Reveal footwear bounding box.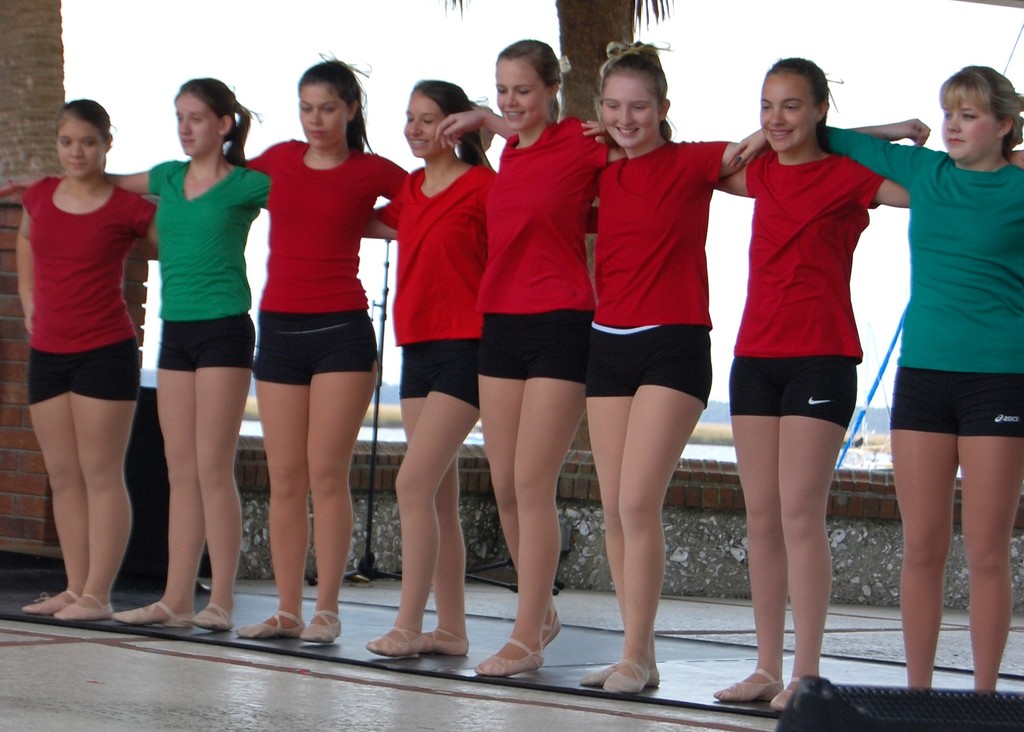
Revealed: 577,663,665,685.
